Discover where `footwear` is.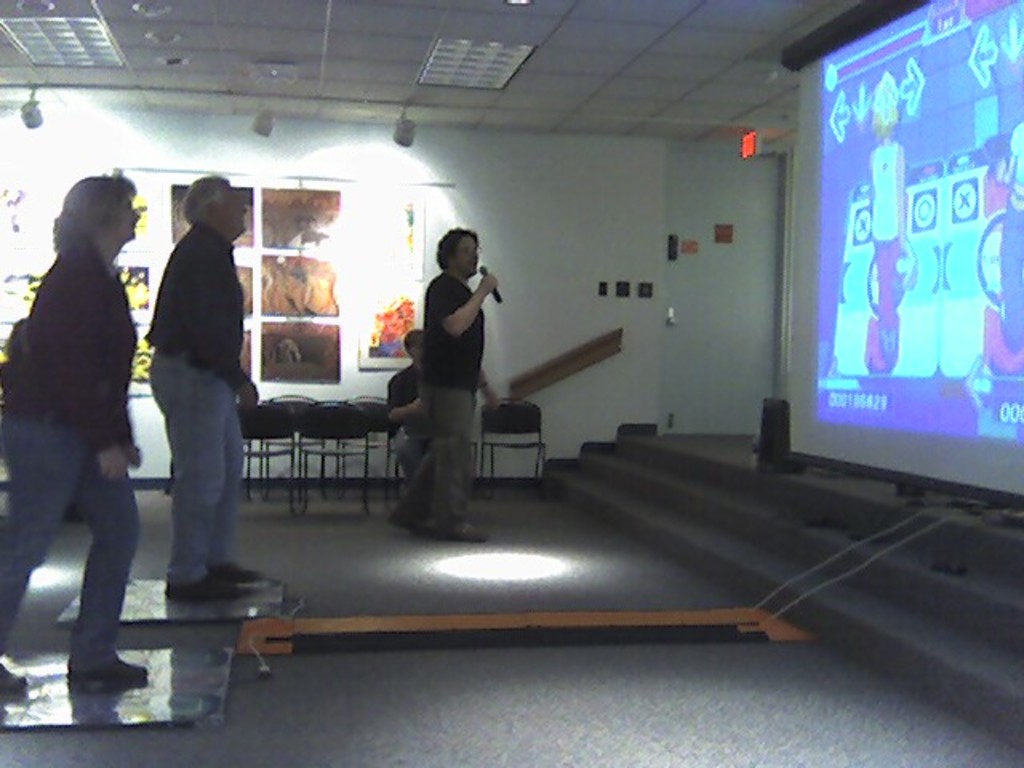
Discovered at [67,654,154,686].
